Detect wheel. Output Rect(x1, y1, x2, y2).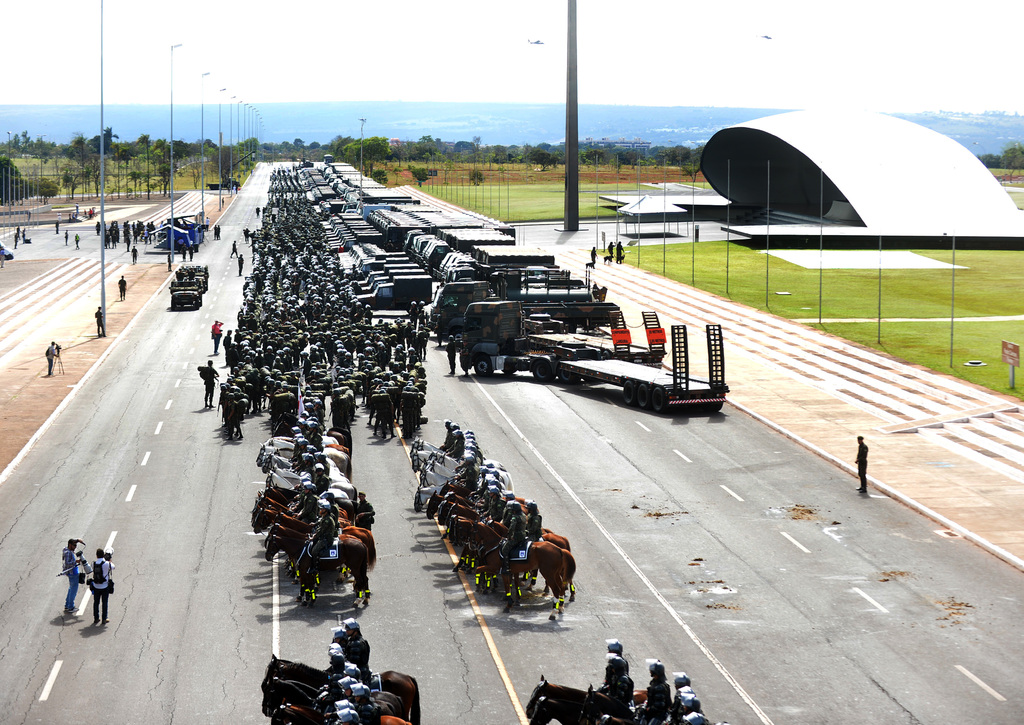
Rect(653, 389, 667, 412).
